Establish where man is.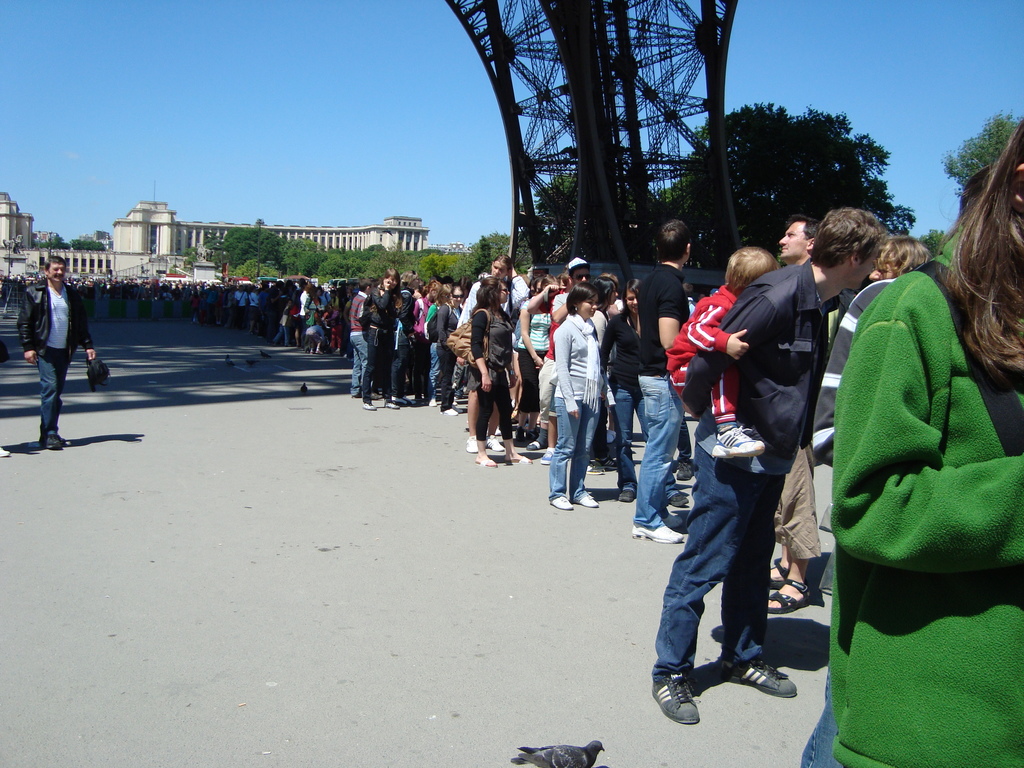
Established at left=17, top=253, right=97, bottom=449.
